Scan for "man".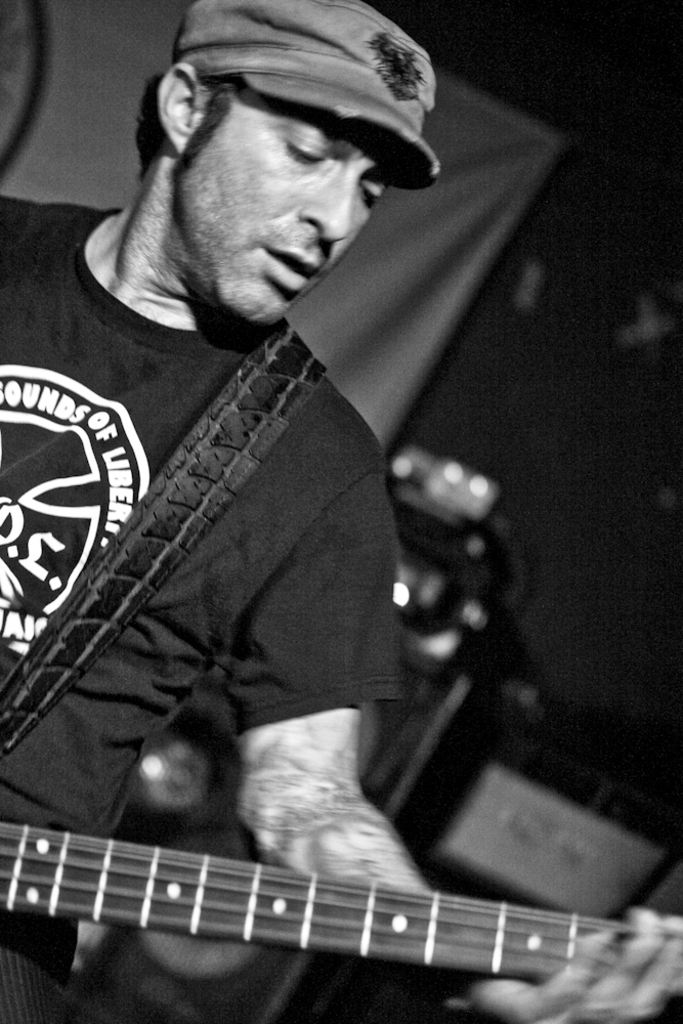
Scan result: region(0, 0, 682, 1023).
